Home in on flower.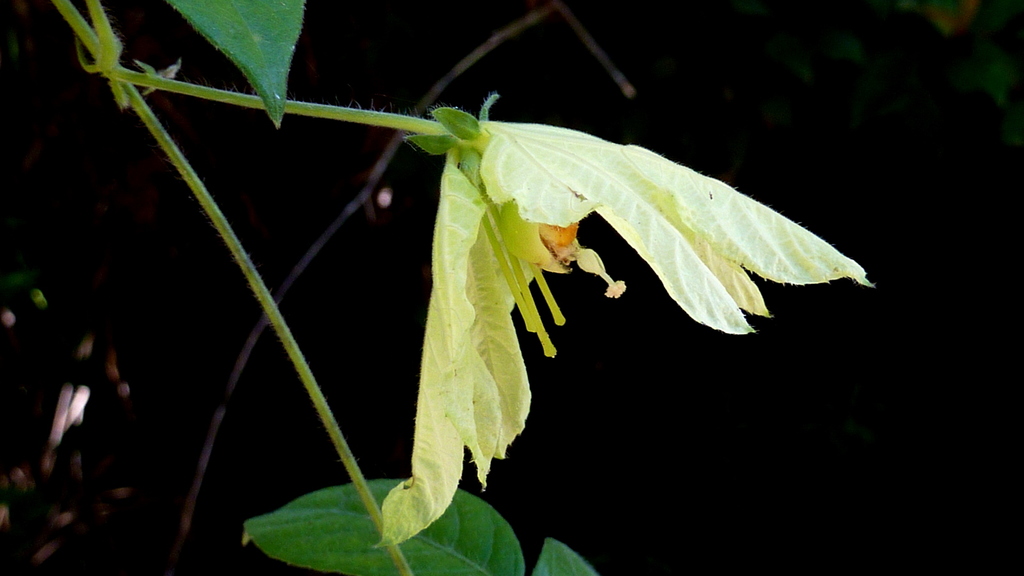
Homed in at bbox(371, 118, 871, 546).
